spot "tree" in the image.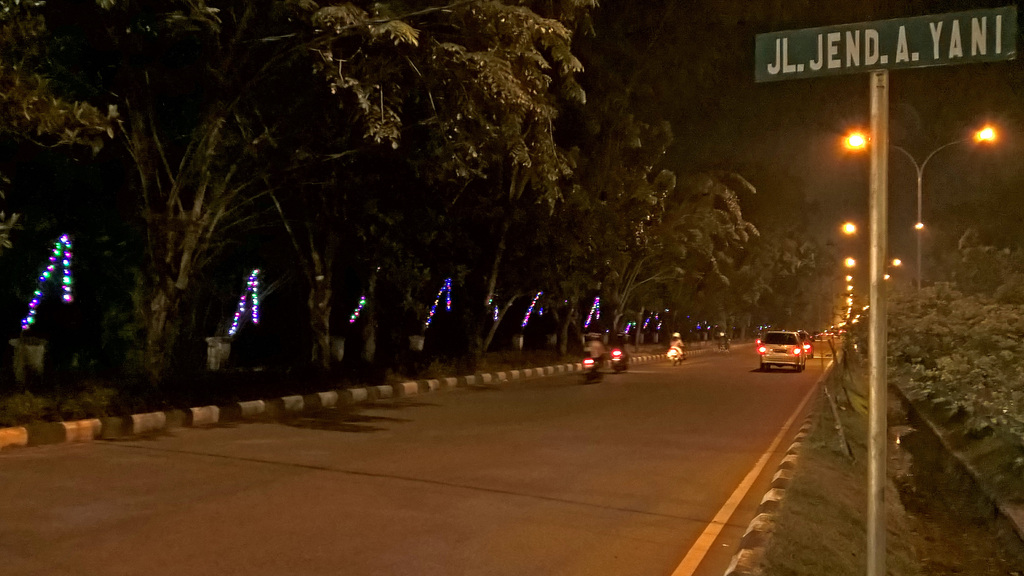
"tree" found at 404, 1, 591, 392.
